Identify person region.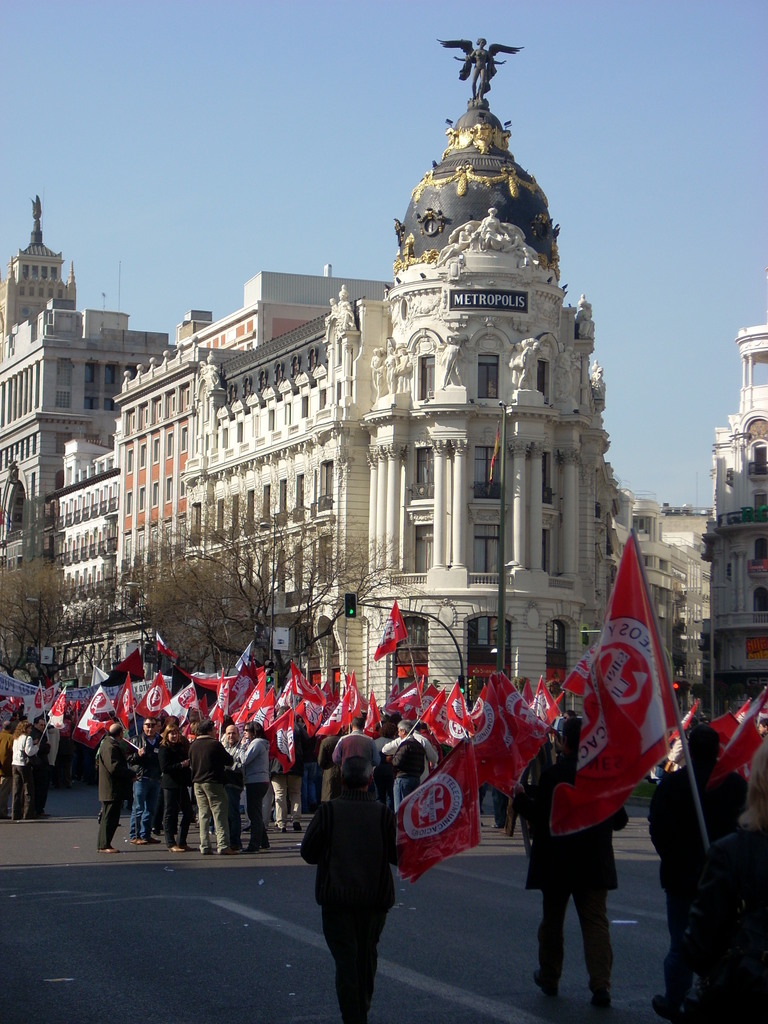
Region: bbox=[218, 722, 242, 760].
